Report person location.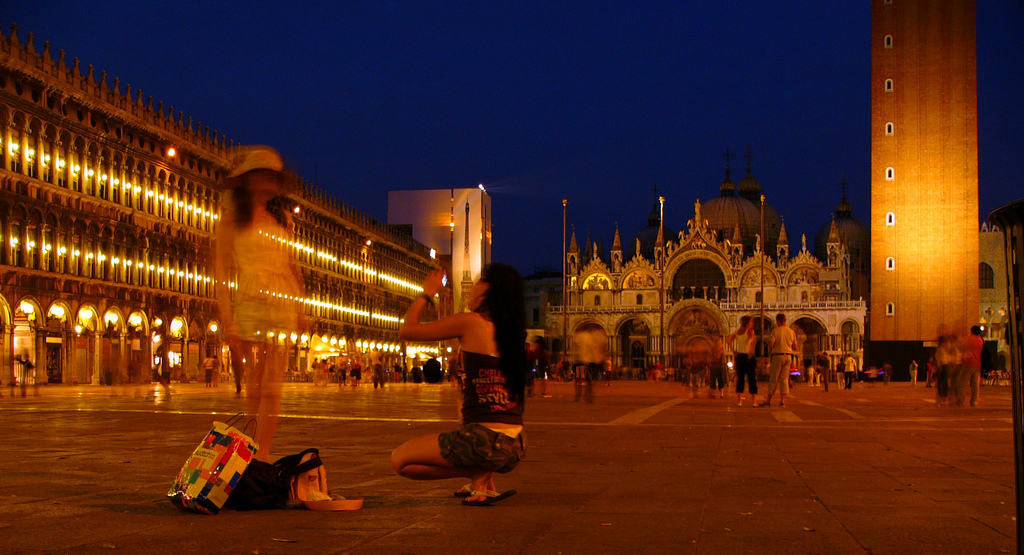
Report: left=883, top=361, right=890, bottom=385.
